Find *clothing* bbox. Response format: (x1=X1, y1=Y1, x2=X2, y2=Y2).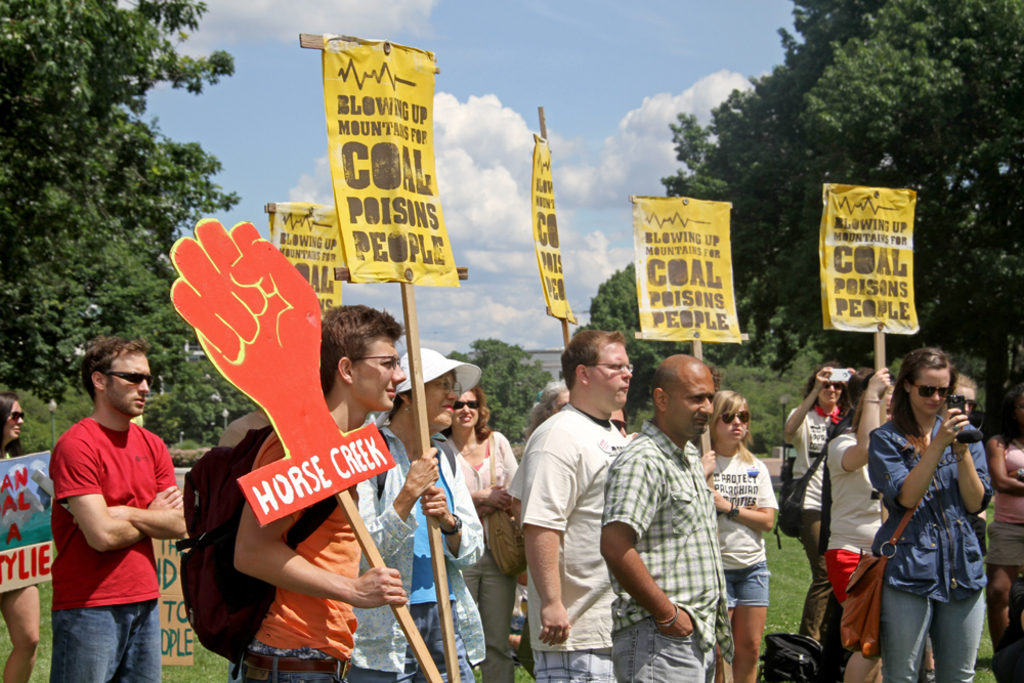
(x1=599, y1=421, x2=735, y2=682).
